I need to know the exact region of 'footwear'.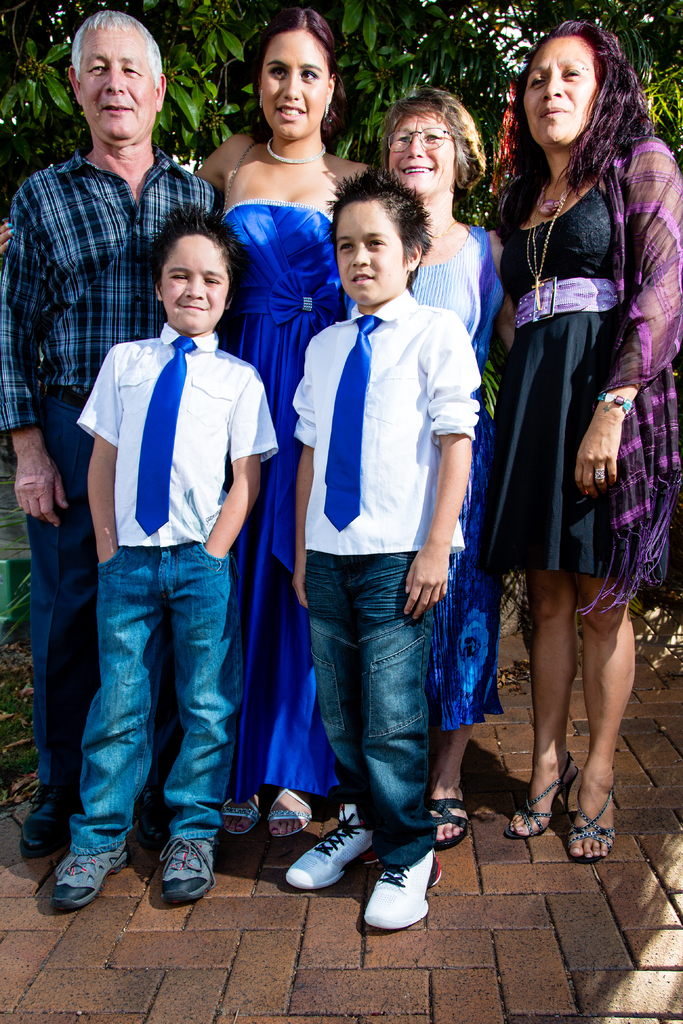
Region: detection(568, 776, 618, 858).
